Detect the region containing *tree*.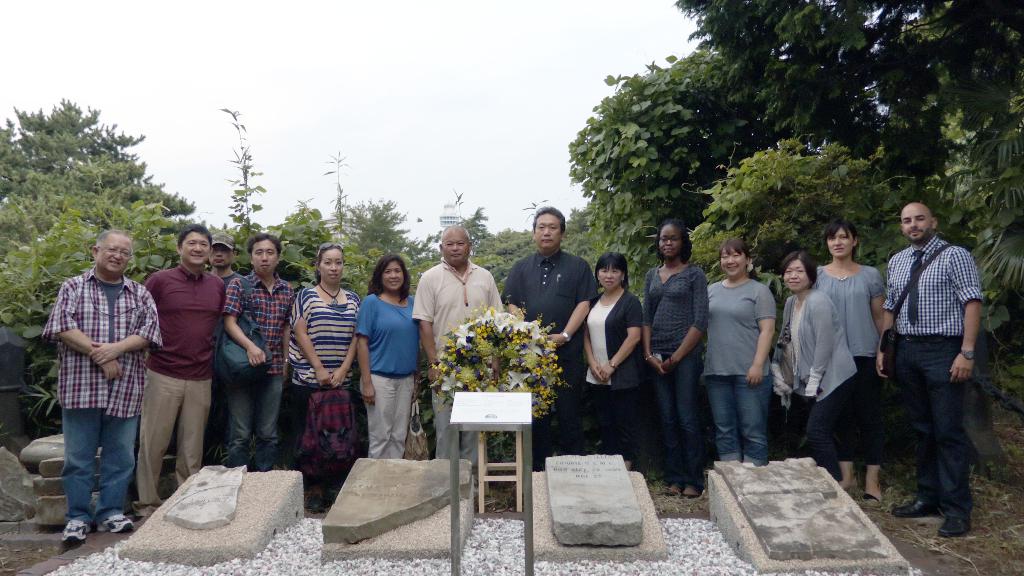
pyautogui.locateOnScreen(763, 0, 911, 163).
